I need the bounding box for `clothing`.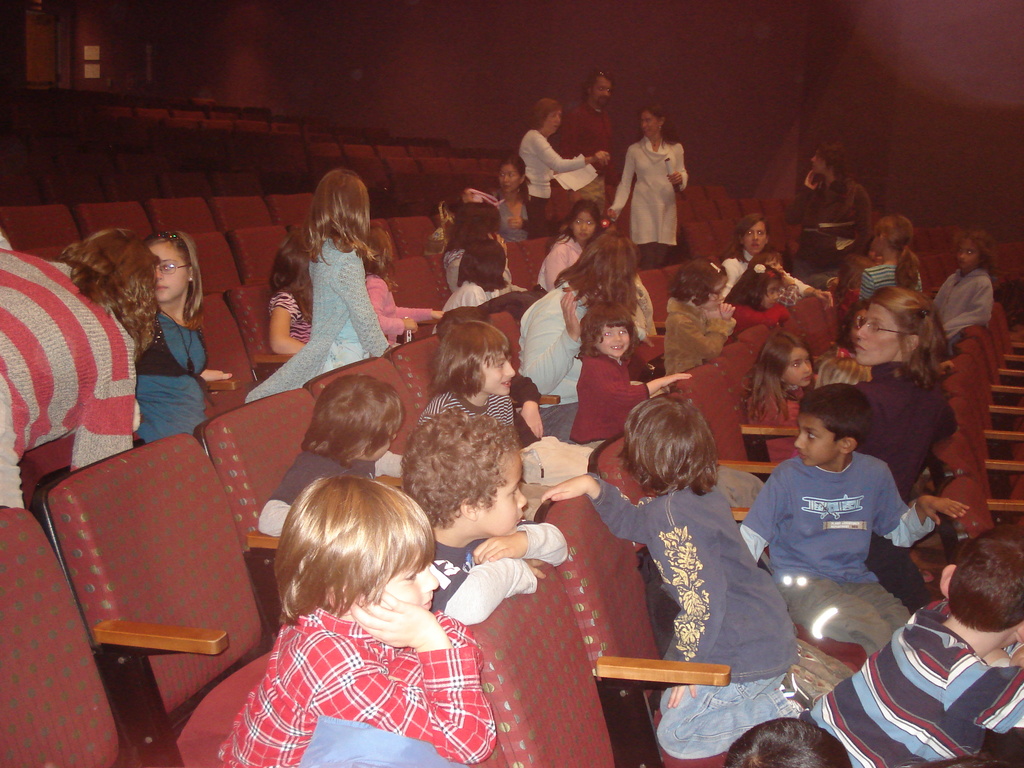
Here it is: detection(518, 278, 586, 400).
